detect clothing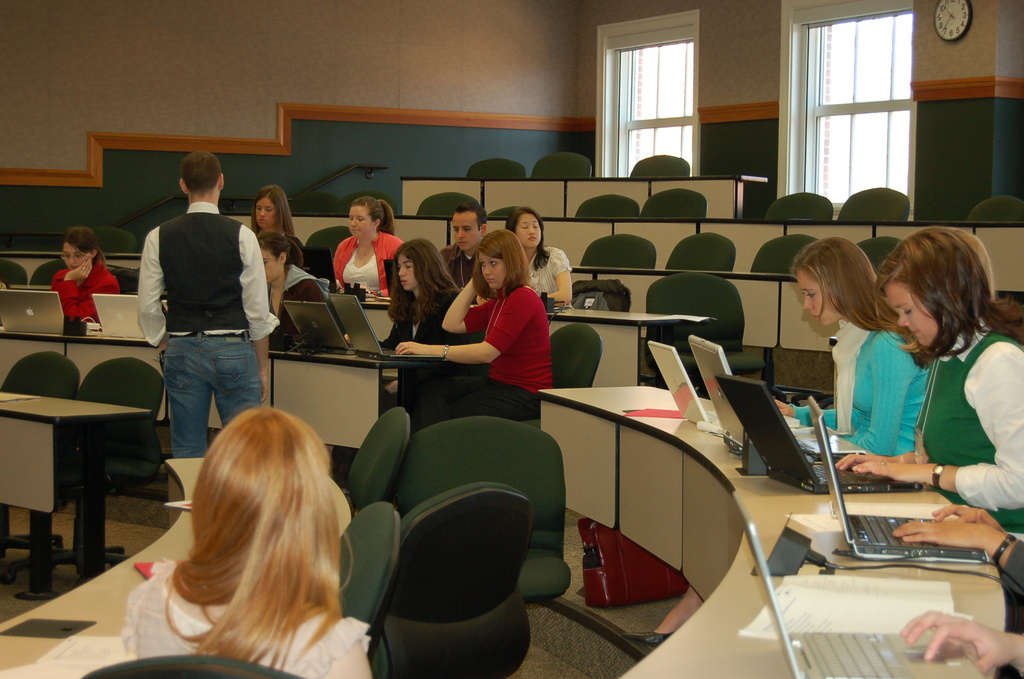
[800,315,935,460]
